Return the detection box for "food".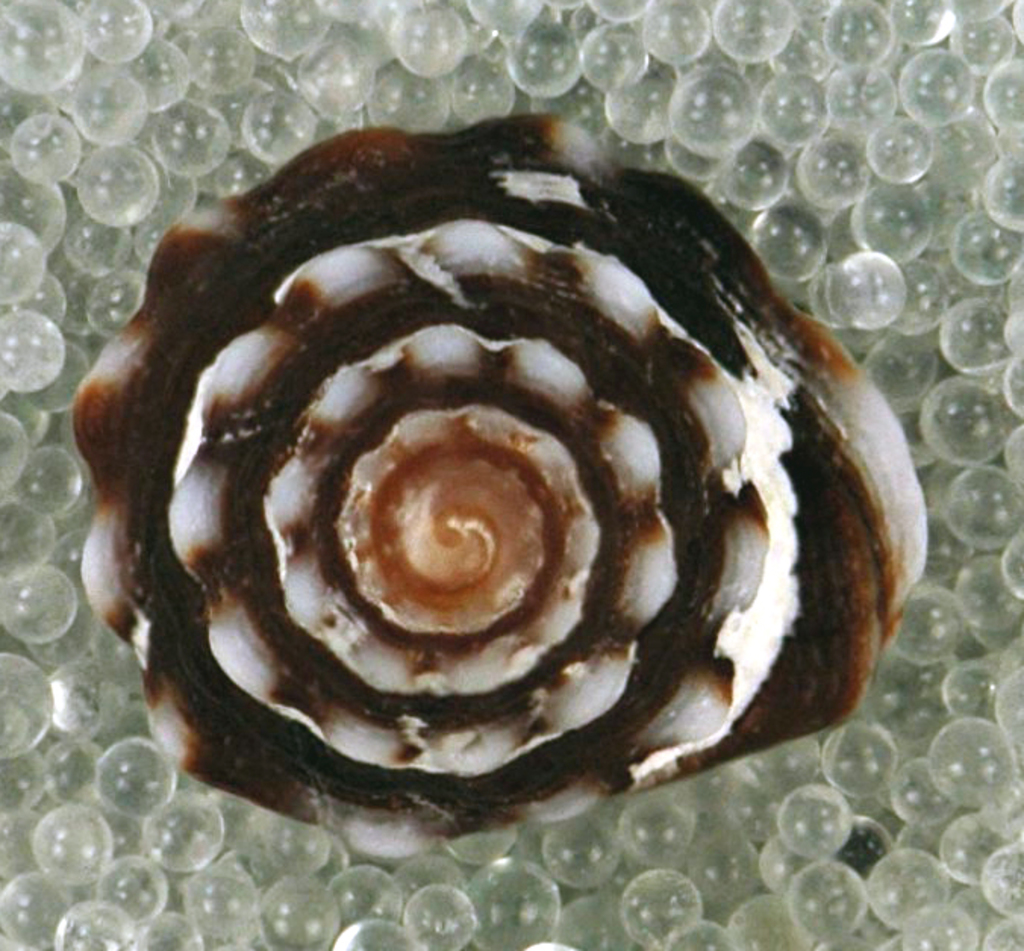
[83, 120, 936, 845].
